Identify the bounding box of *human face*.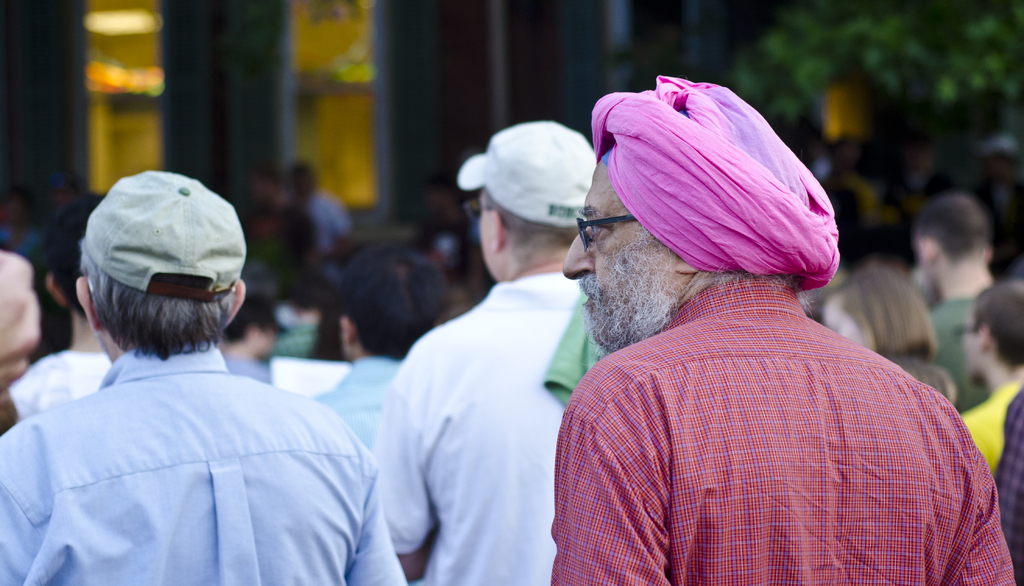
<box>556,154,692,360</box>.
